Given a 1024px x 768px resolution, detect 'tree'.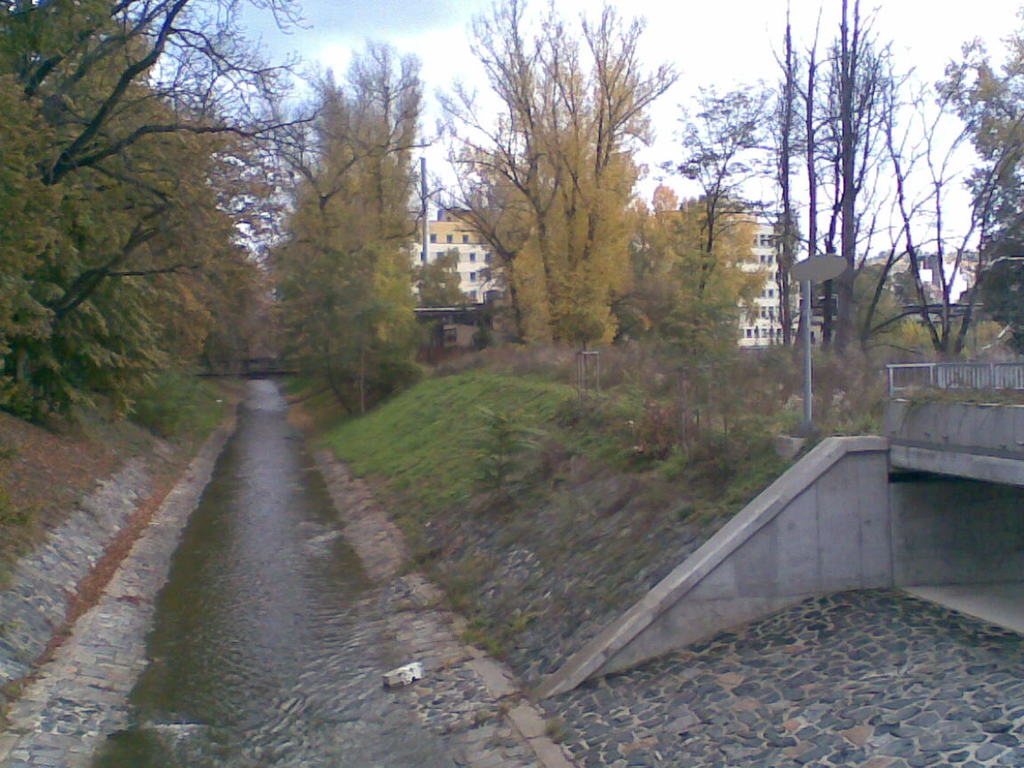
[left=250, top=38, right=472, bottom=413].
